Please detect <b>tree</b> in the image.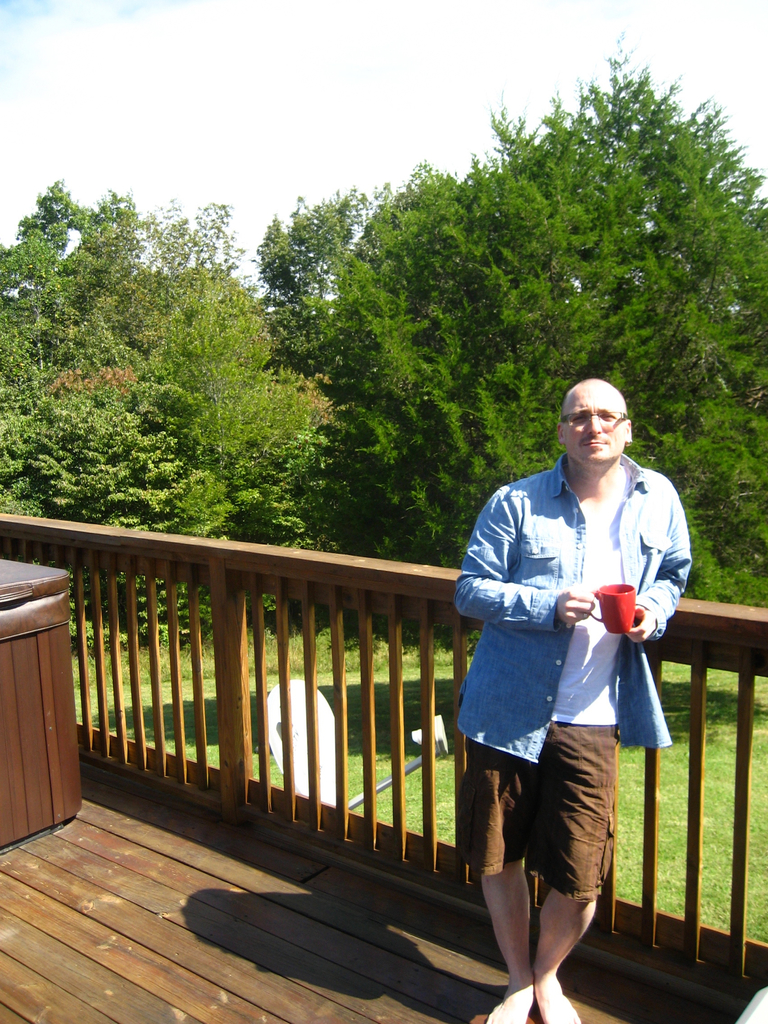
box(0, 179, 337, 642).
